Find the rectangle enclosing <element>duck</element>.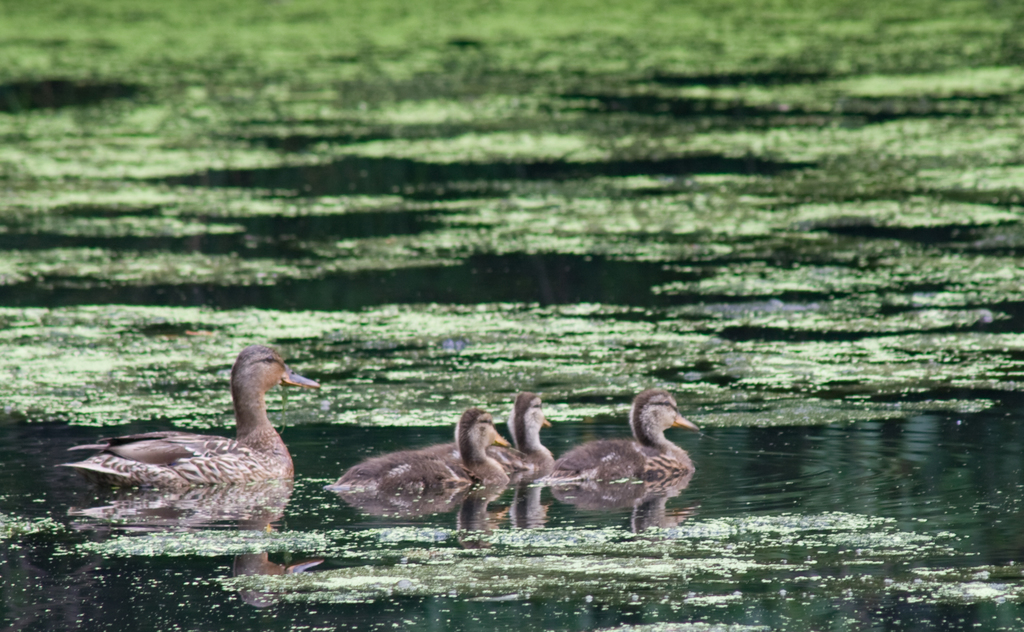
335/393/565/483.
